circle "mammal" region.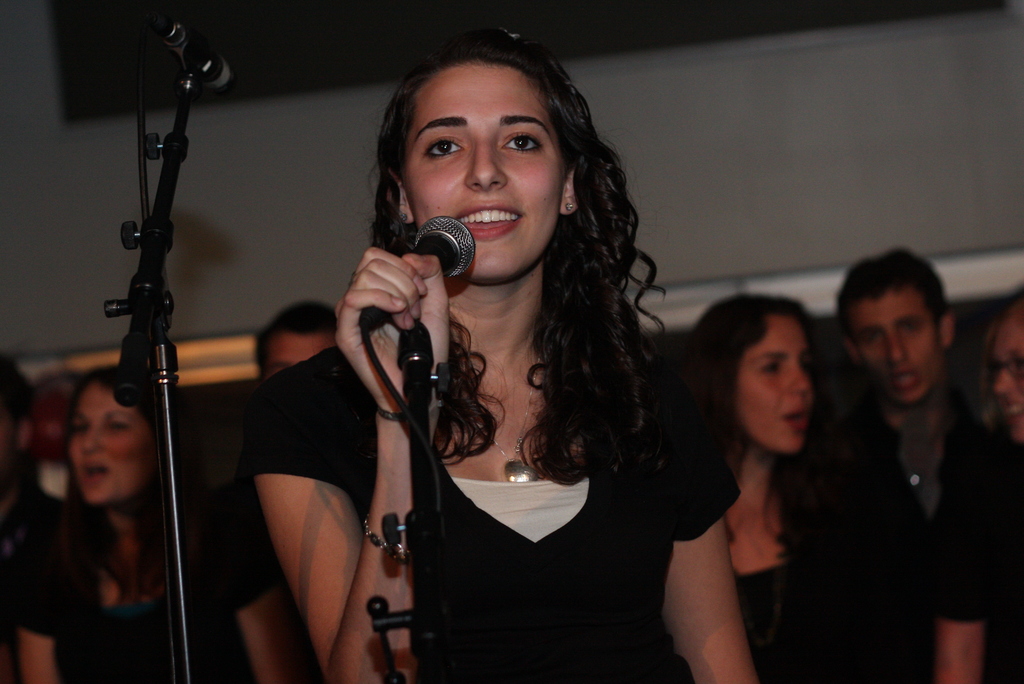
Region: [x1=662, y1=263, x2=891, y2=653].
